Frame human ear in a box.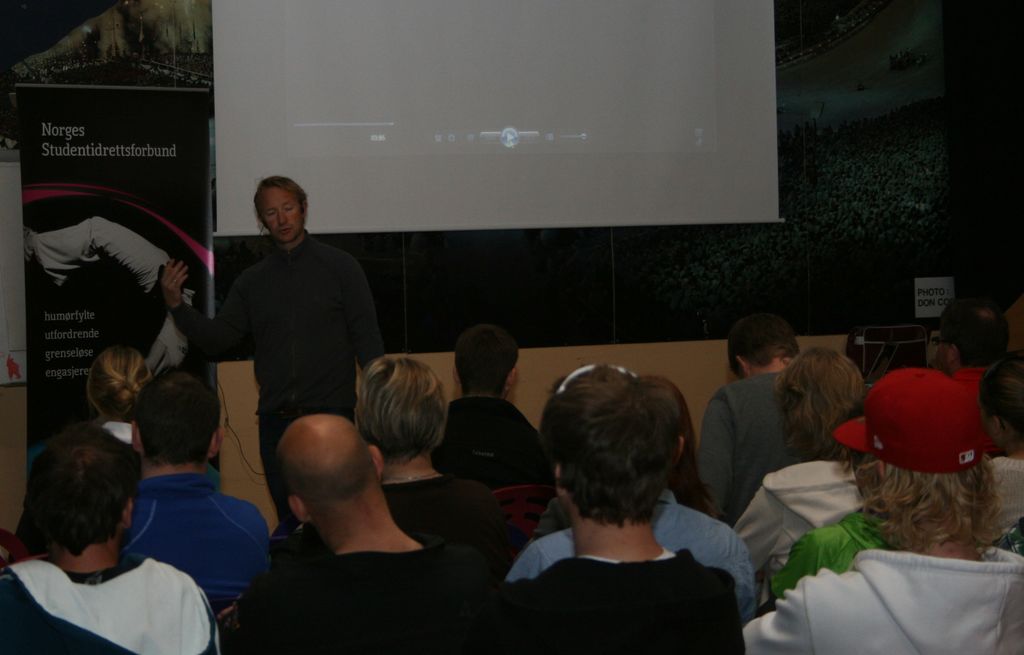
box=[506, 370, 515, 390].
